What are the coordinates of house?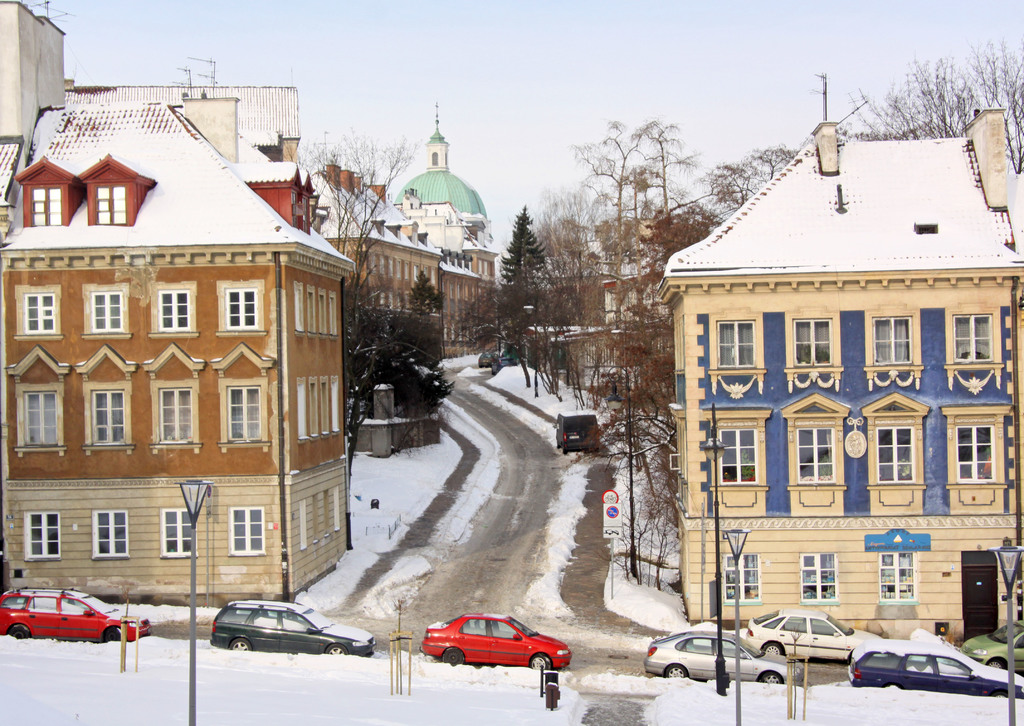
bbox(655, 111, 1023, 648).
